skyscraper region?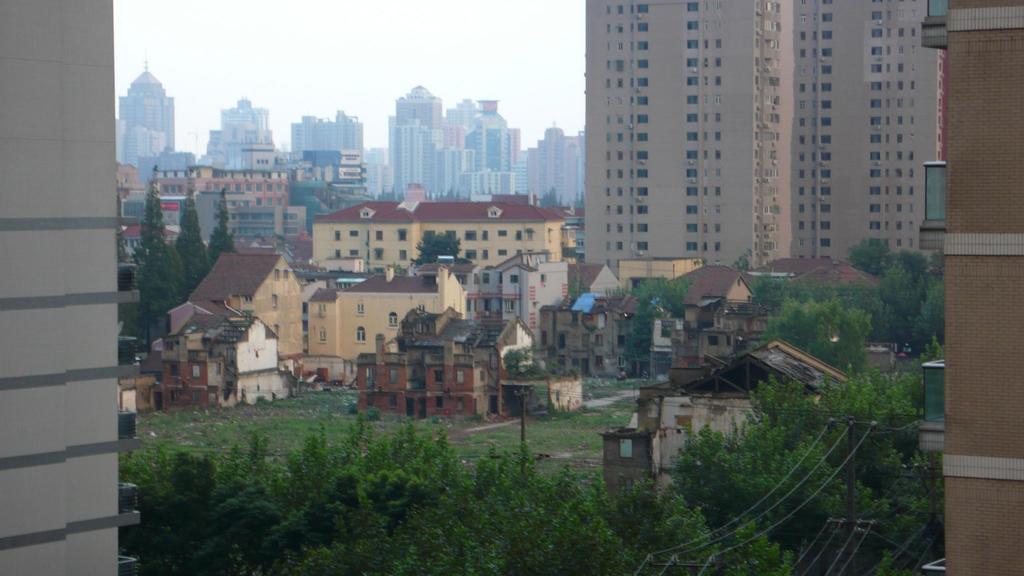
crop(581, 0, 791, 271)
